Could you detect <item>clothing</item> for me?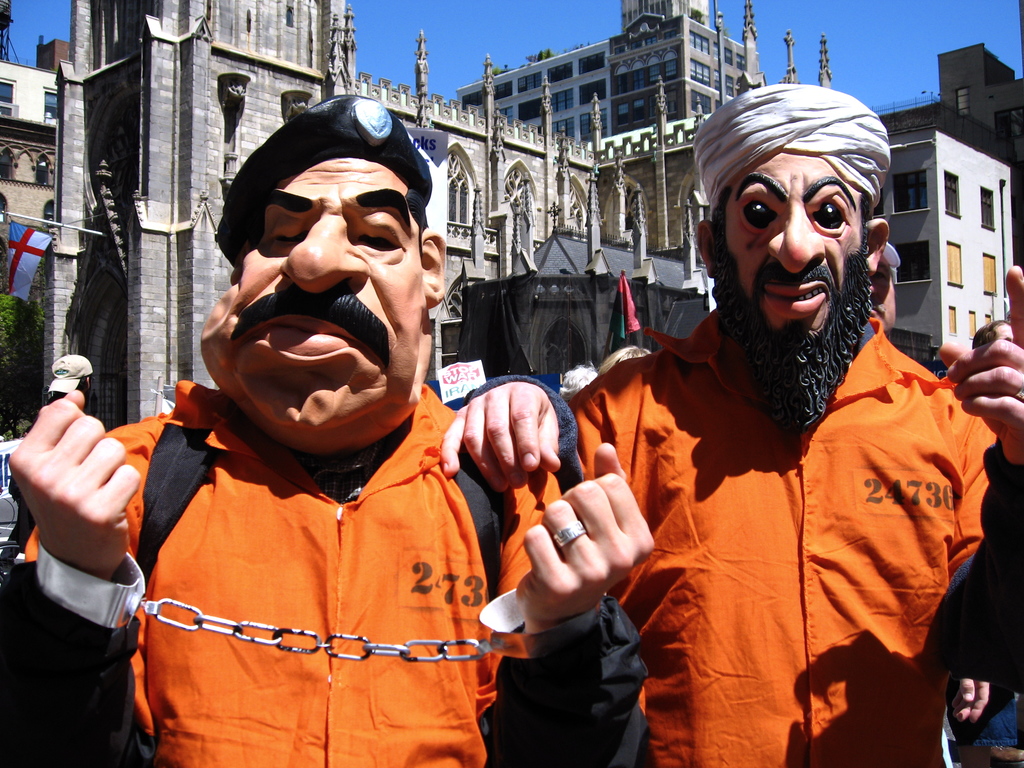
Detection result: locate(0, 380, 651, 767).
